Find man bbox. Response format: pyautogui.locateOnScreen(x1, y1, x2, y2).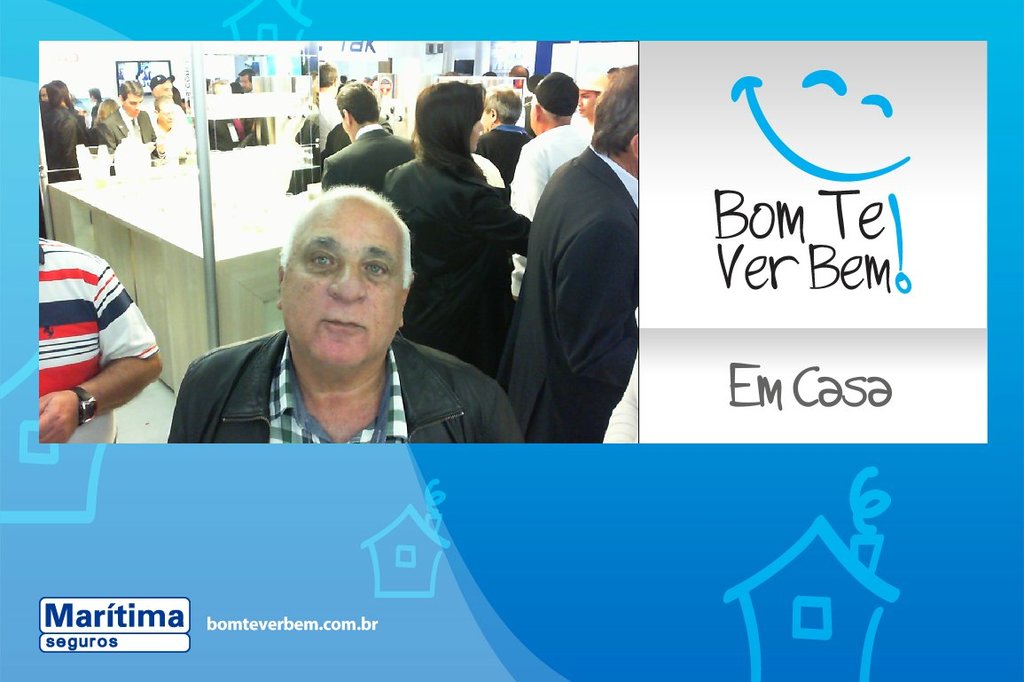
pyautogui.locateOnScreen(493, 60, 640, 444).
